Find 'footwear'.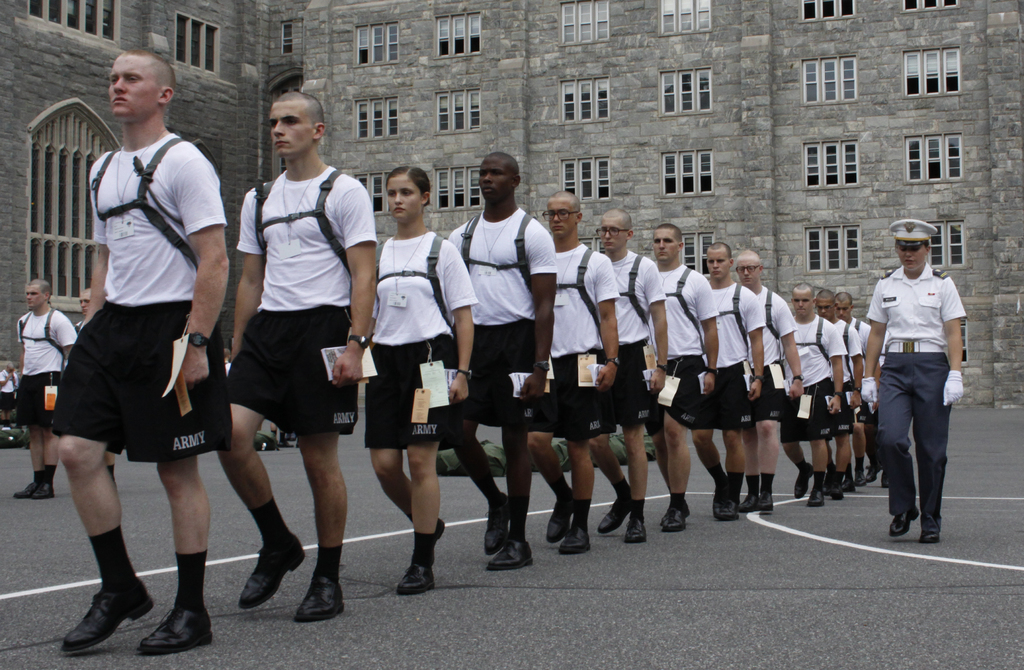
[241,534,306,611].
